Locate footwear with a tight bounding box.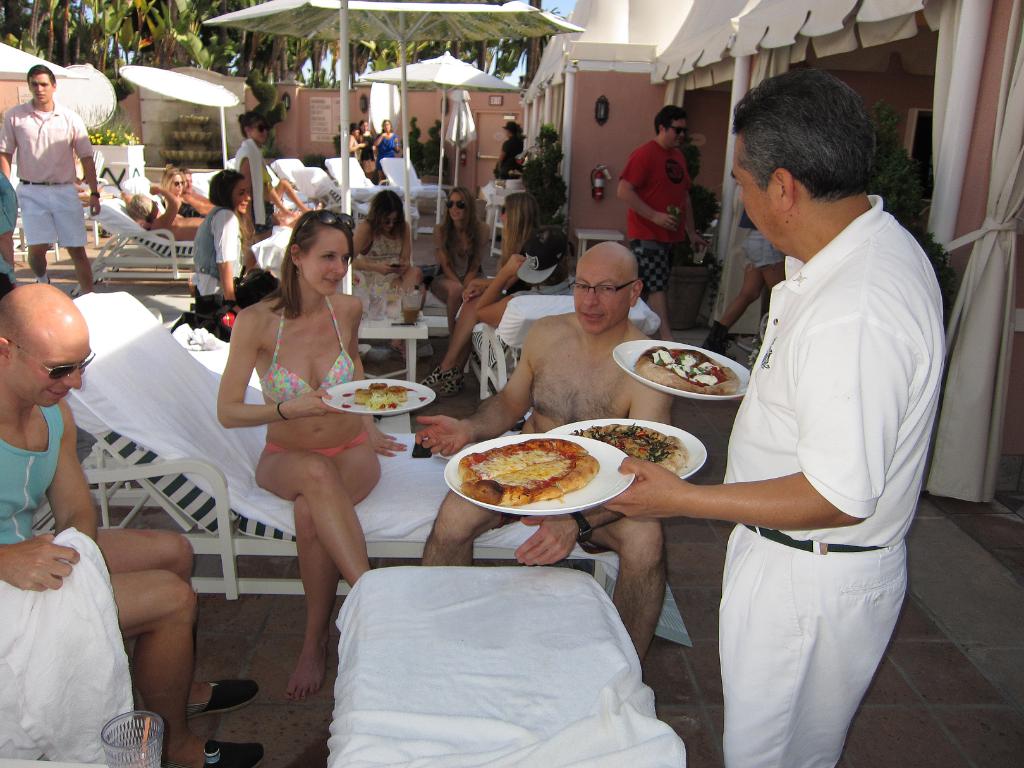
pyautogui.locateOnScreen(186, 680, 257, 714).
